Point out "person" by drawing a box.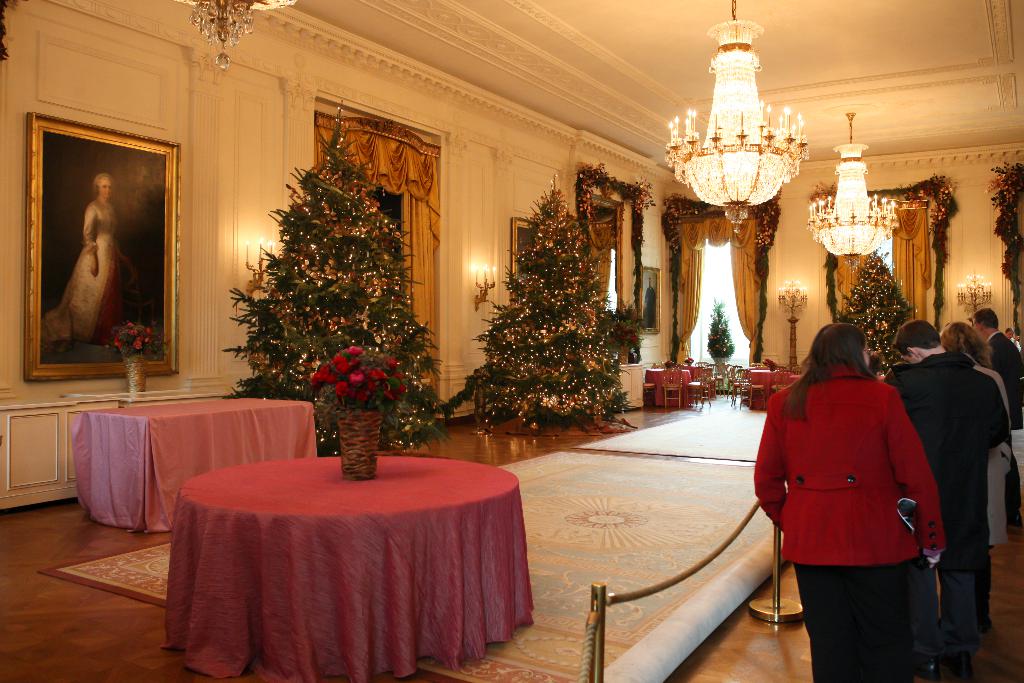
{"x1": 938, "y1": 319, "x2": 1007, "y2": 540}.
